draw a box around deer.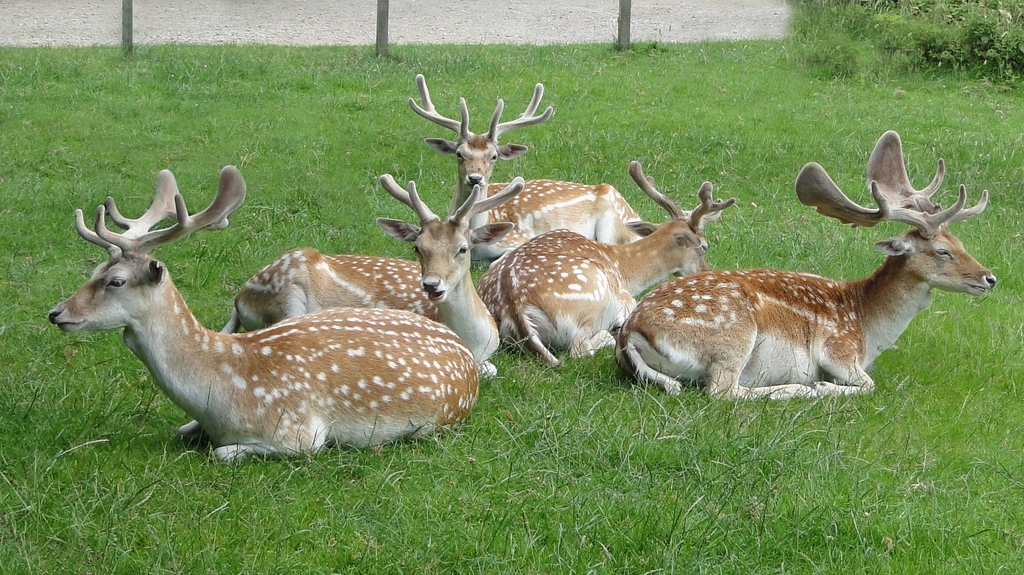
612 129 993 403.
